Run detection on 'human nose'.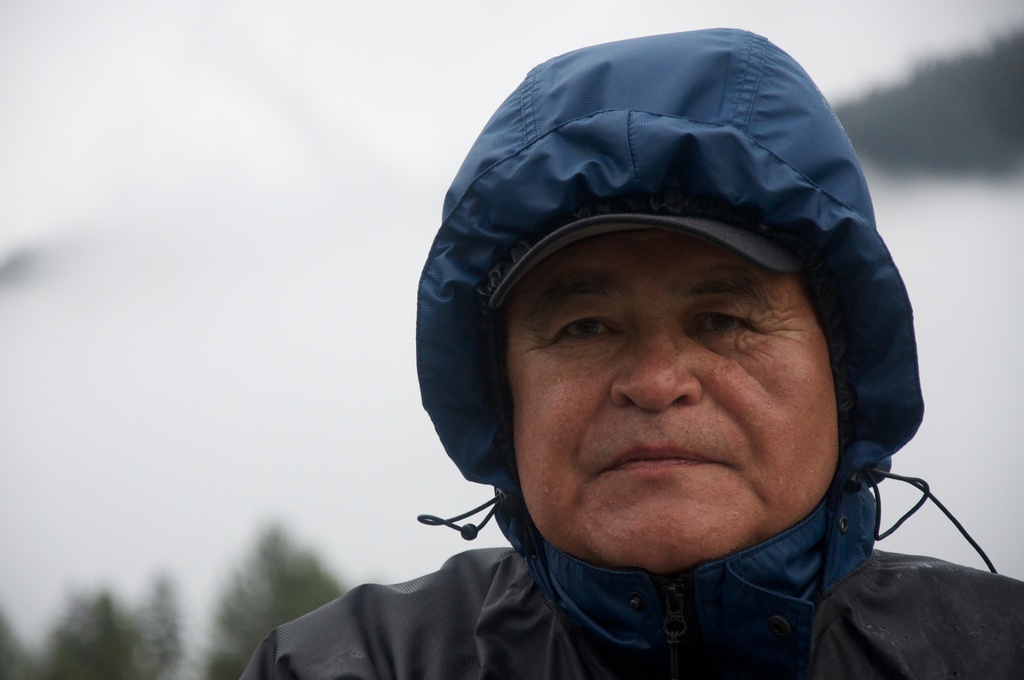
Result: x1=610, y1=314, x2=703, y2=412.
